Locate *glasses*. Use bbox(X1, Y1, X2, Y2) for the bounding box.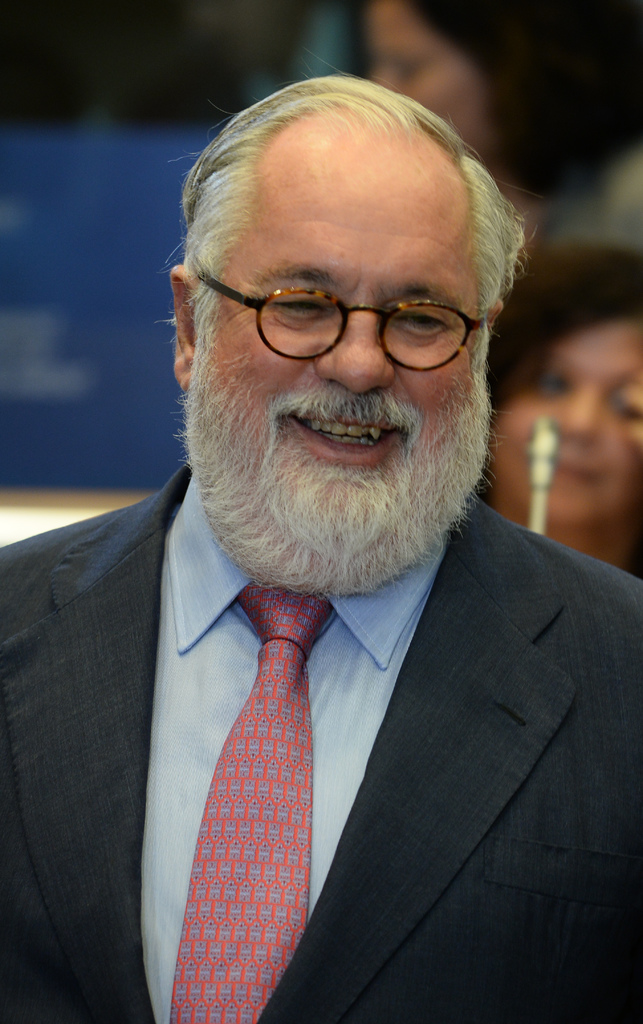
bbox(181, 262, 487, 372).
